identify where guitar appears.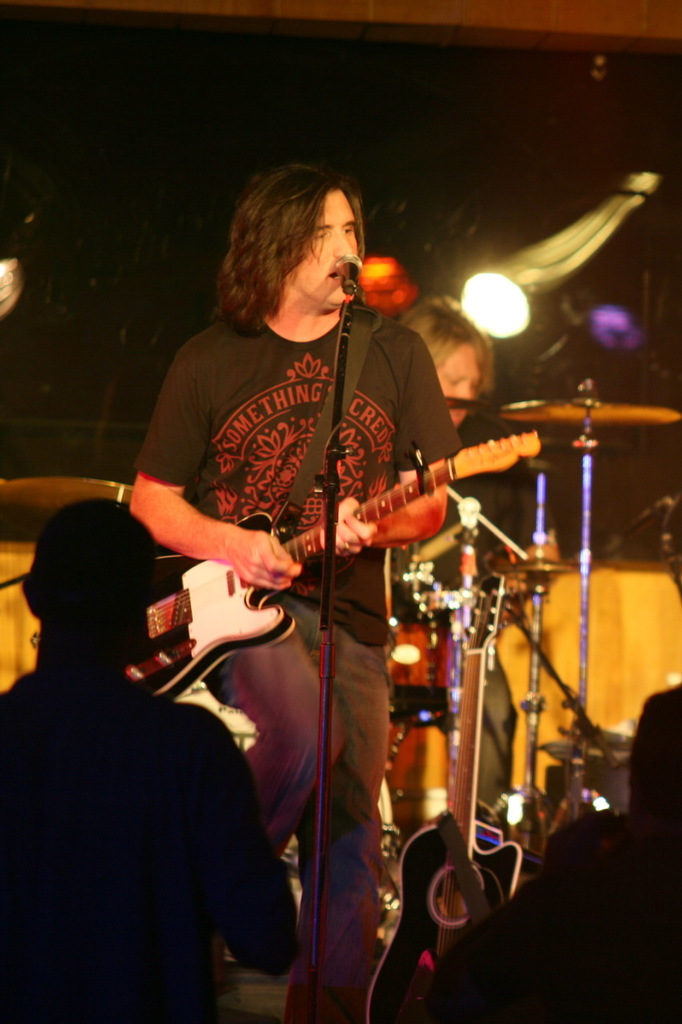
Appears at (x1=126, y1=426, x2=540, y2=698).
